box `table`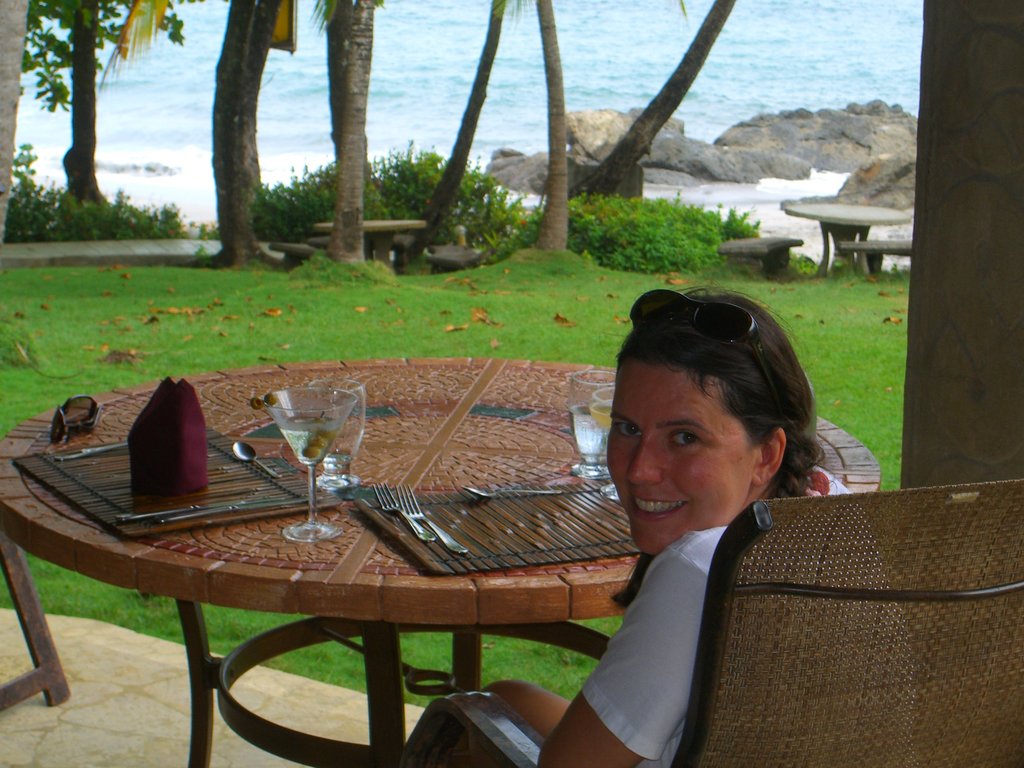
Rect(785, 193, 910, 265)
